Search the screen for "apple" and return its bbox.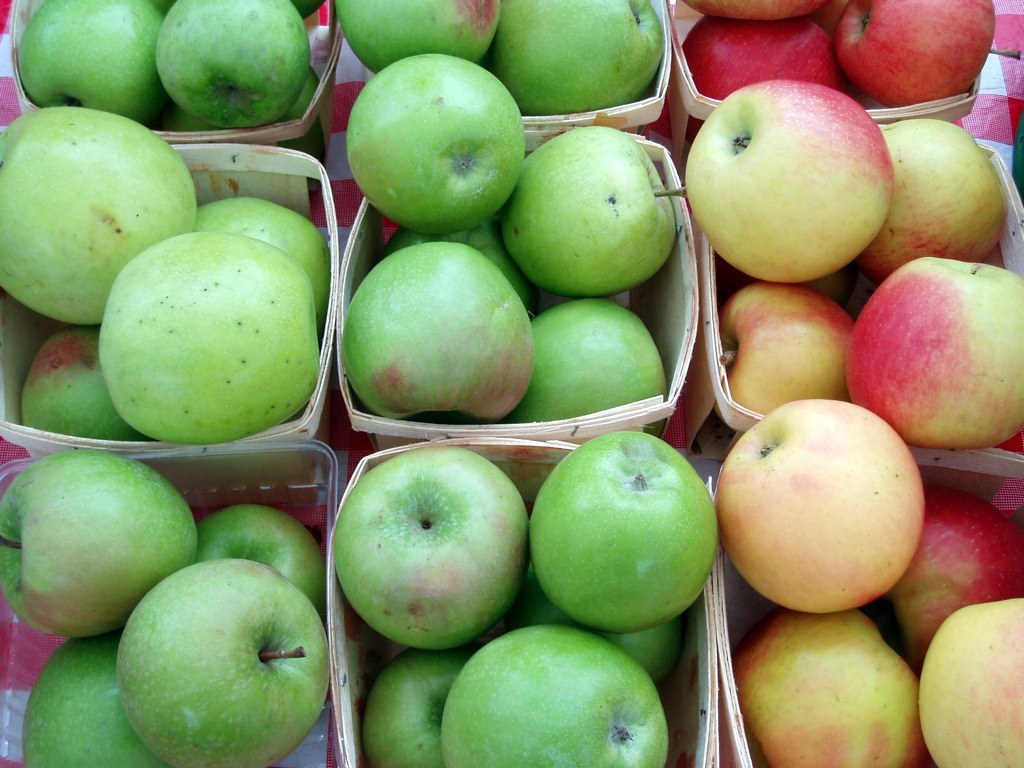
Found: box(369, 657, 469, 767).
